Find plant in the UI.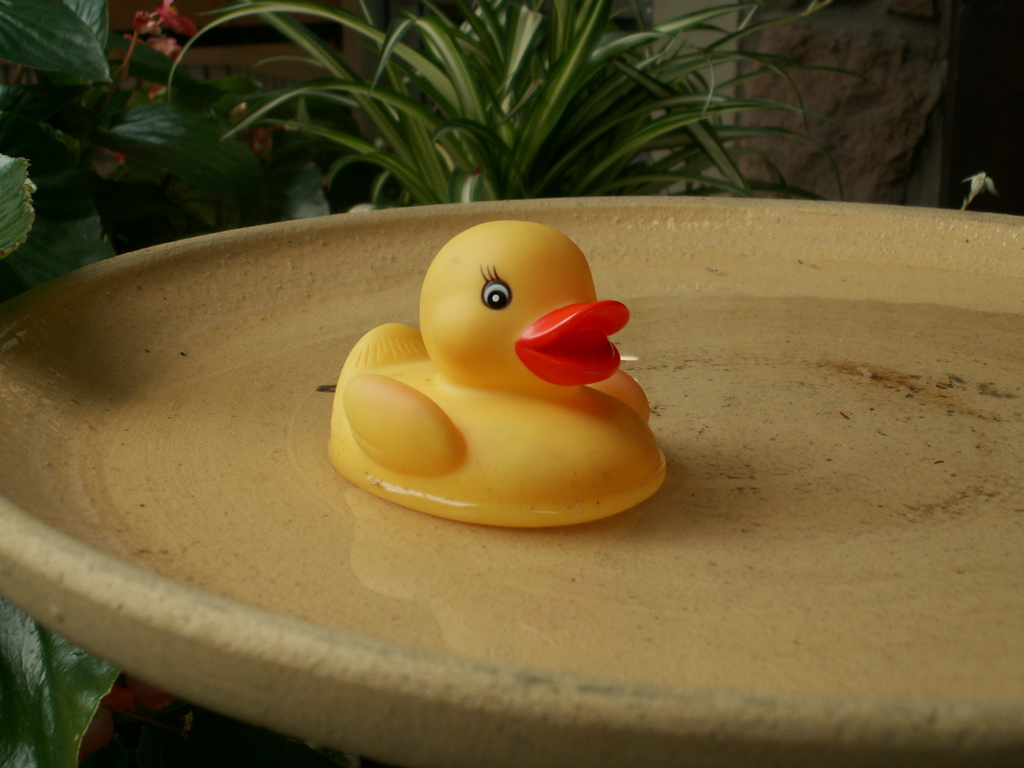
UI element at 0/0/293/299.
